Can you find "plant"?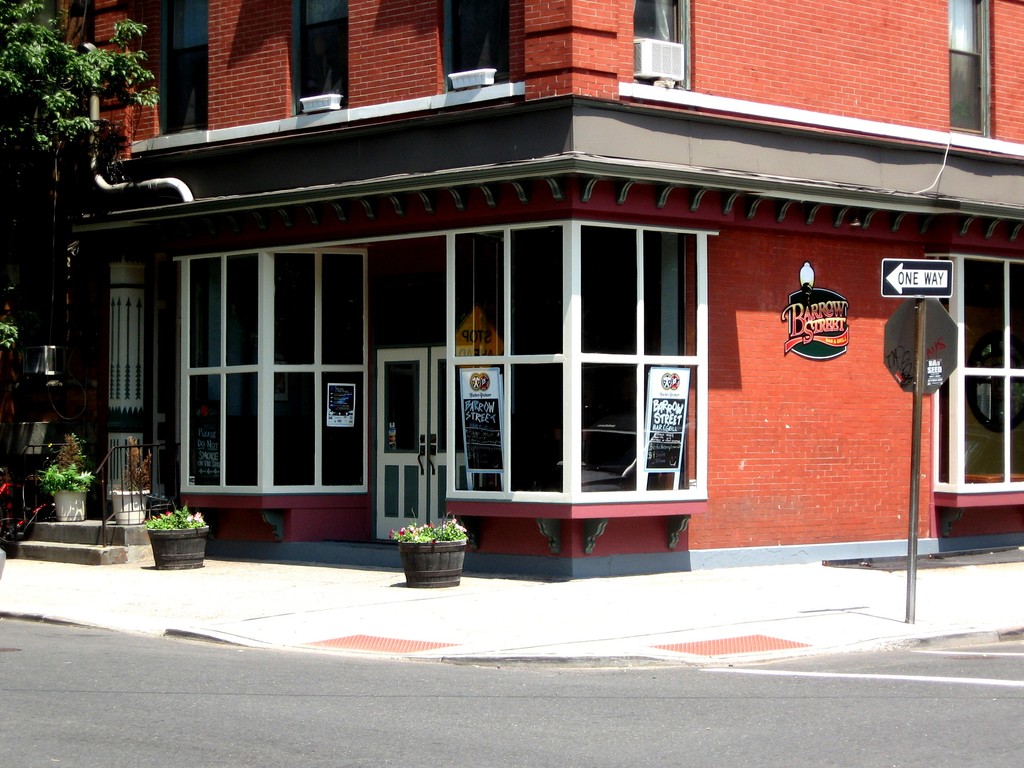
Yes, bounding box: bbox(121, 440, 158, 492).
